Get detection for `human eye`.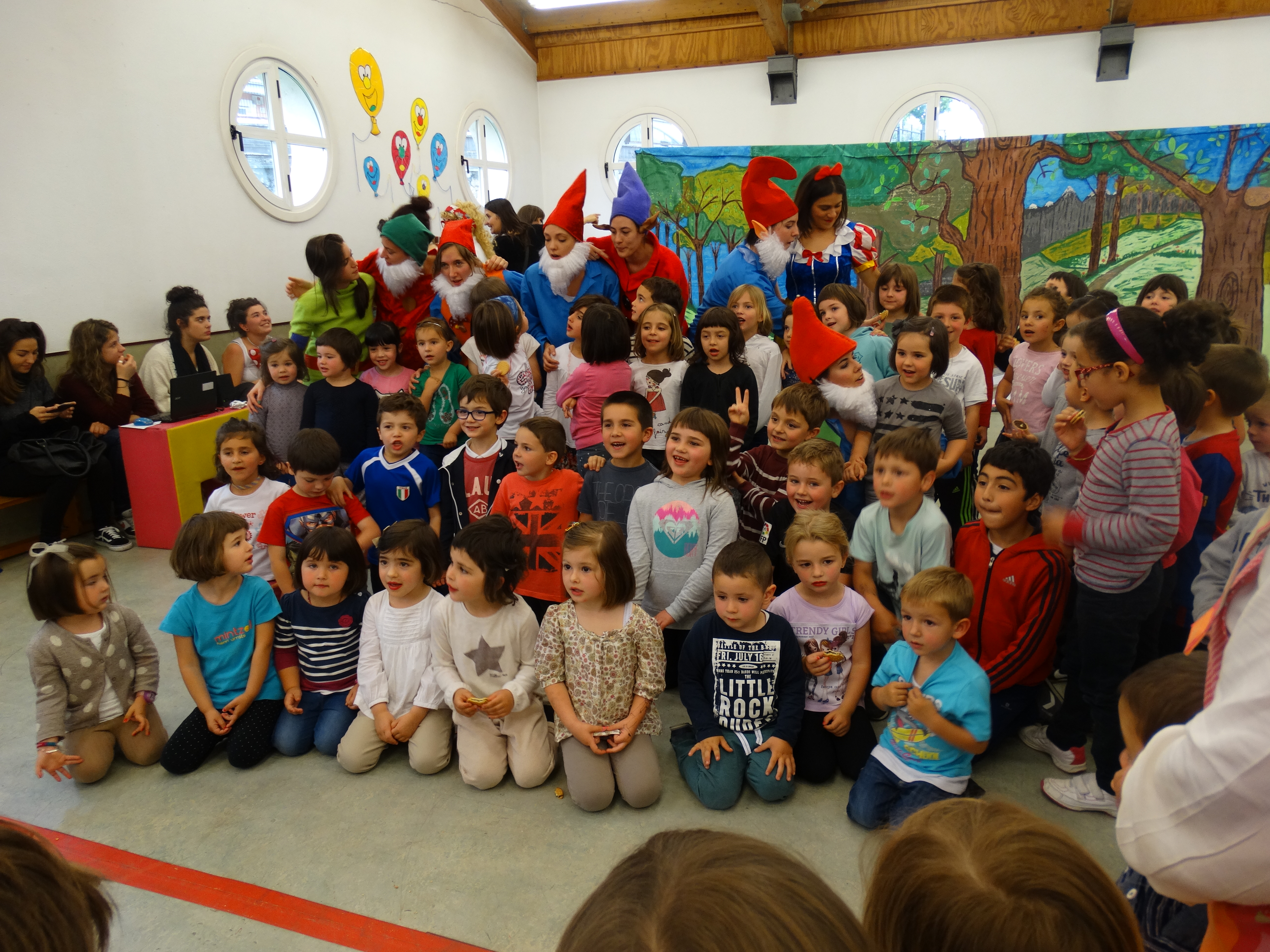
Detection: [left=66, top=89, right=68, bottom=90].
